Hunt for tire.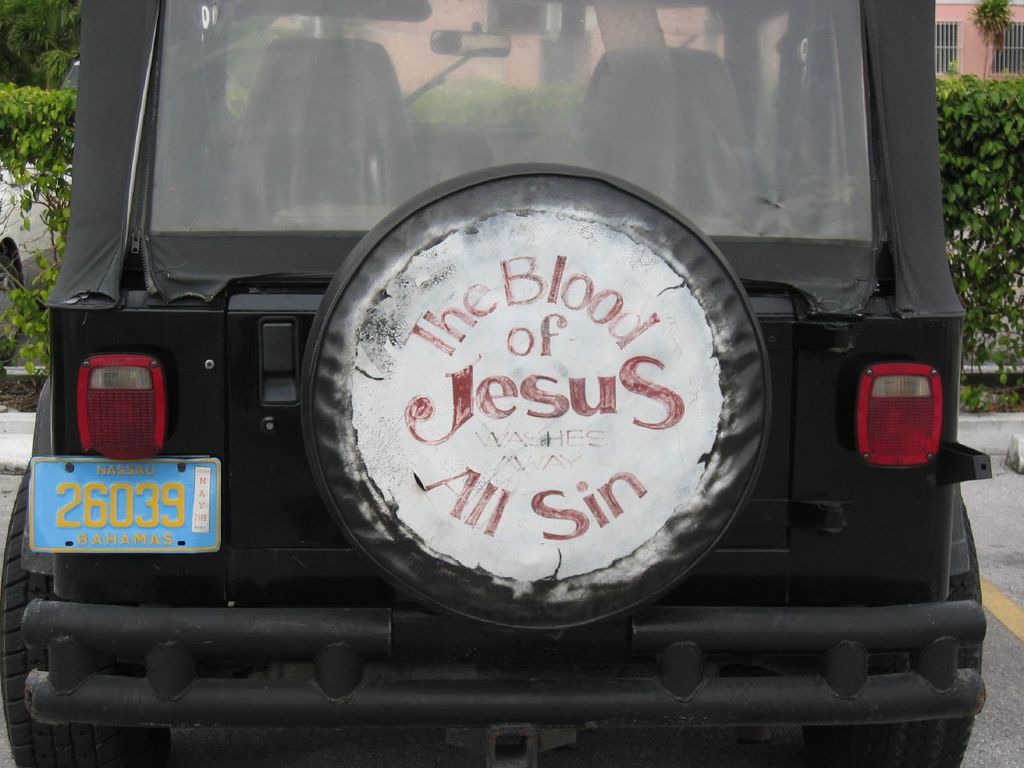
Hunted down at [left=0, top=463, right=86, bottom=767].
